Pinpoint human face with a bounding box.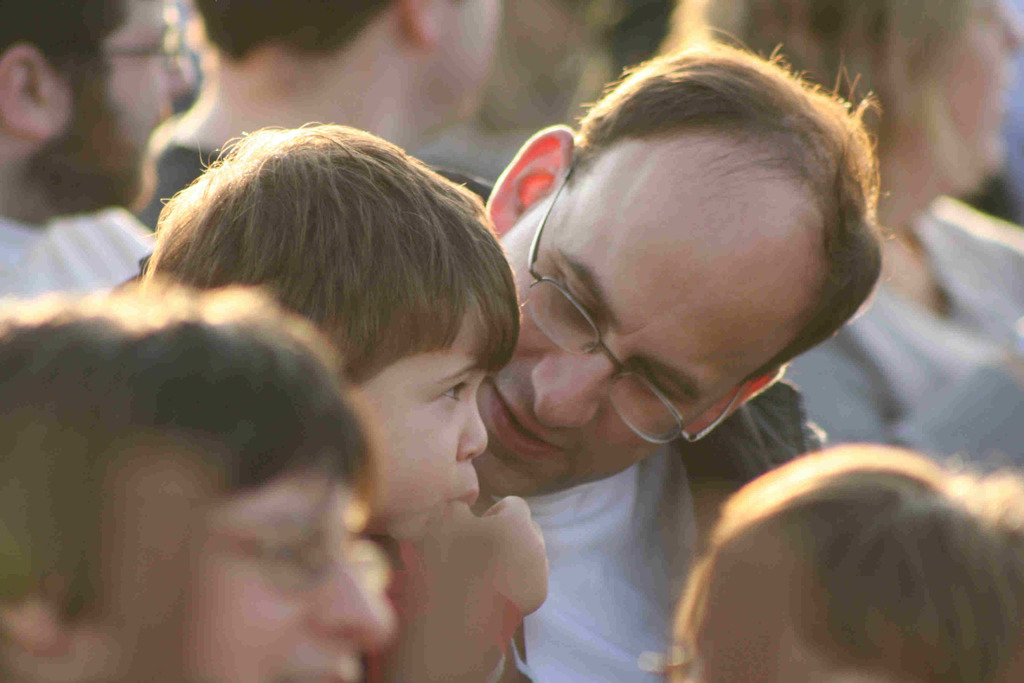
<bbox>355, 300, 477, 547</bbox>.
